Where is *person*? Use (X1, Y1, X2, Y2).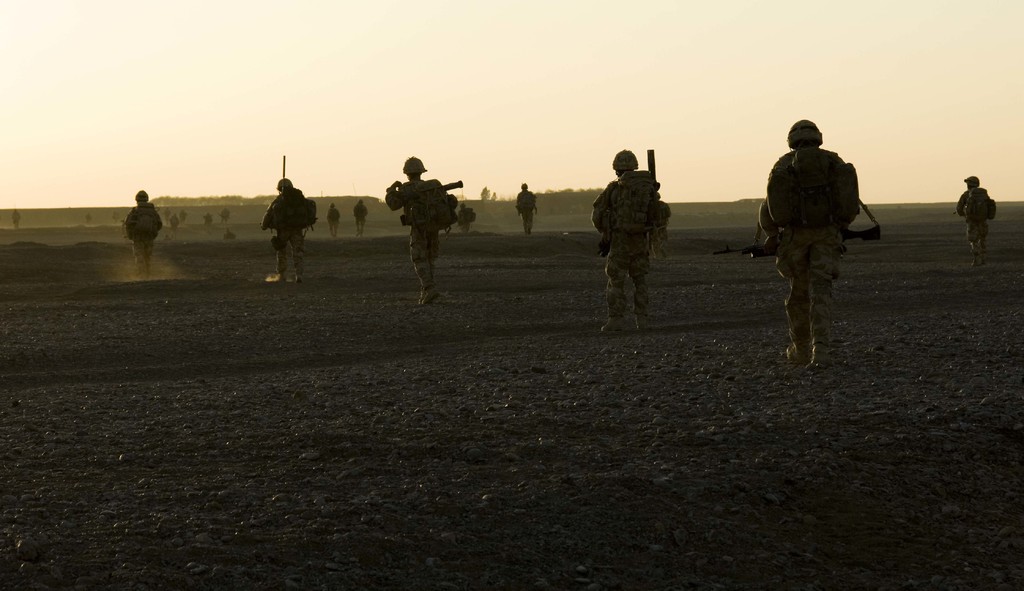
(204, 211, 214, 228).
